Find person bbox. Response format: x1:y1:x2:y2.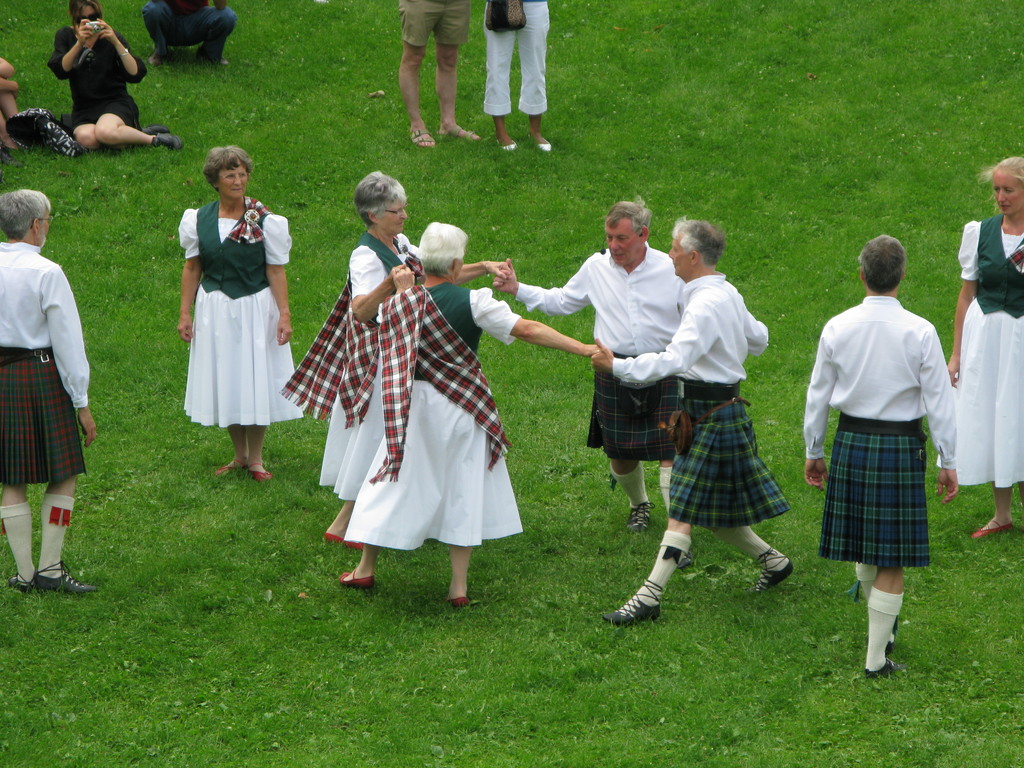
483:0:550:152.
